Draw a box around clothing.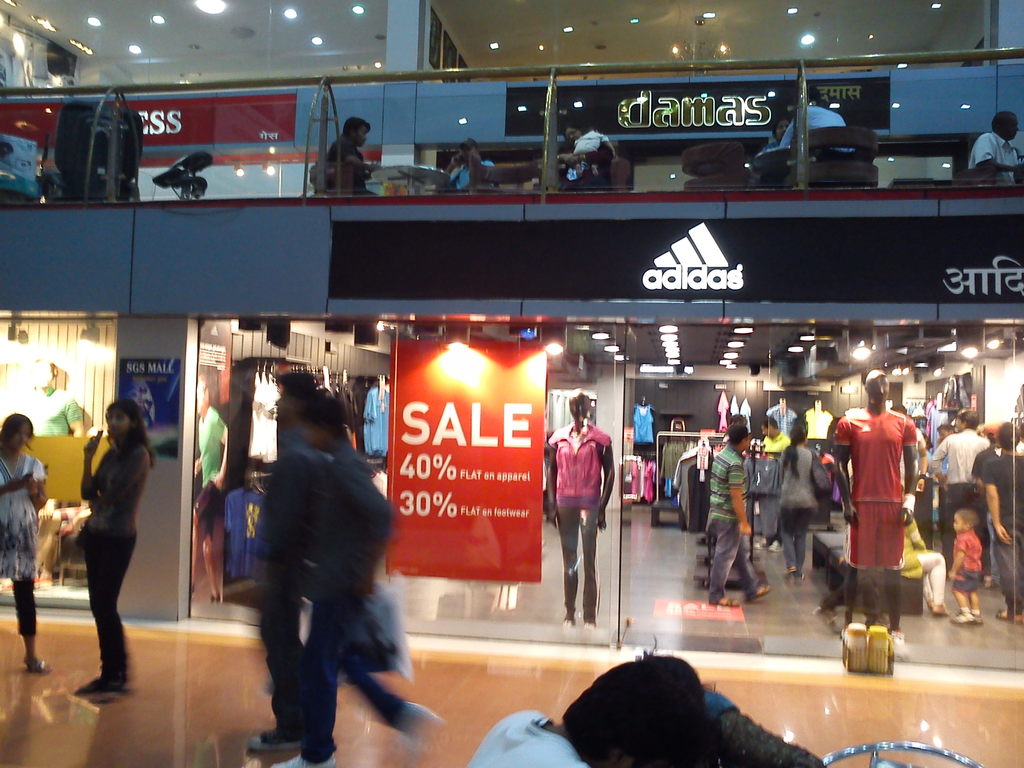
bbox=[752, 433, 797, 458].
